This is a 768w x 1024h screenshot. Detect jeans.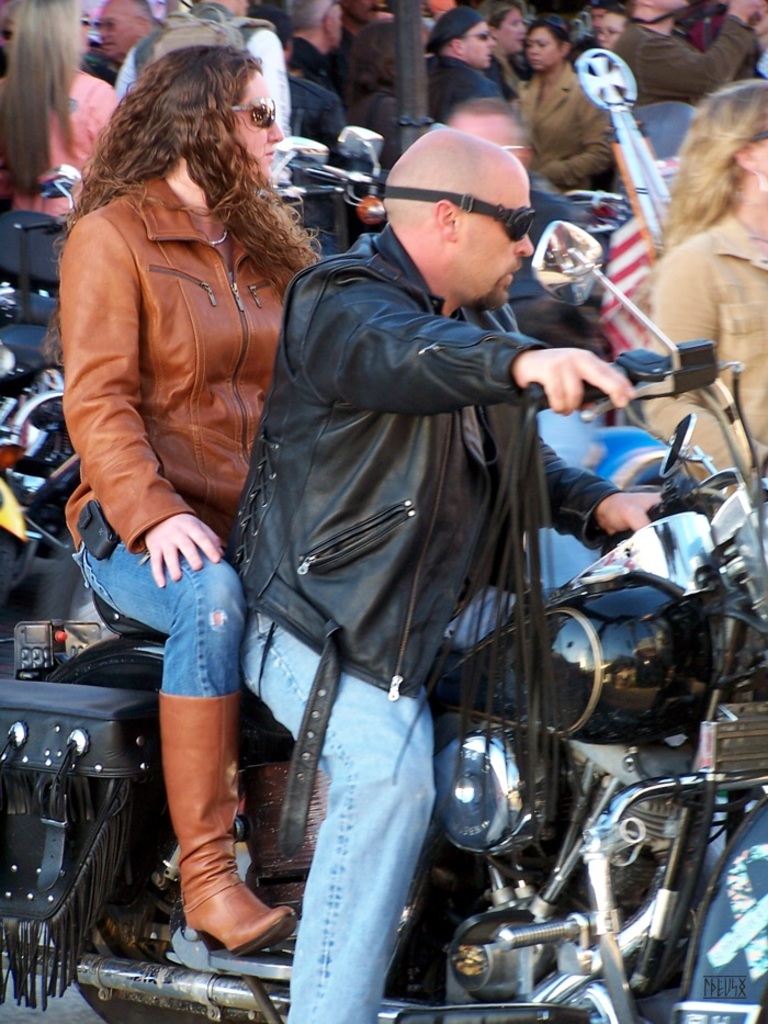
(left=240, top=608, right=438, bottom=1023).
